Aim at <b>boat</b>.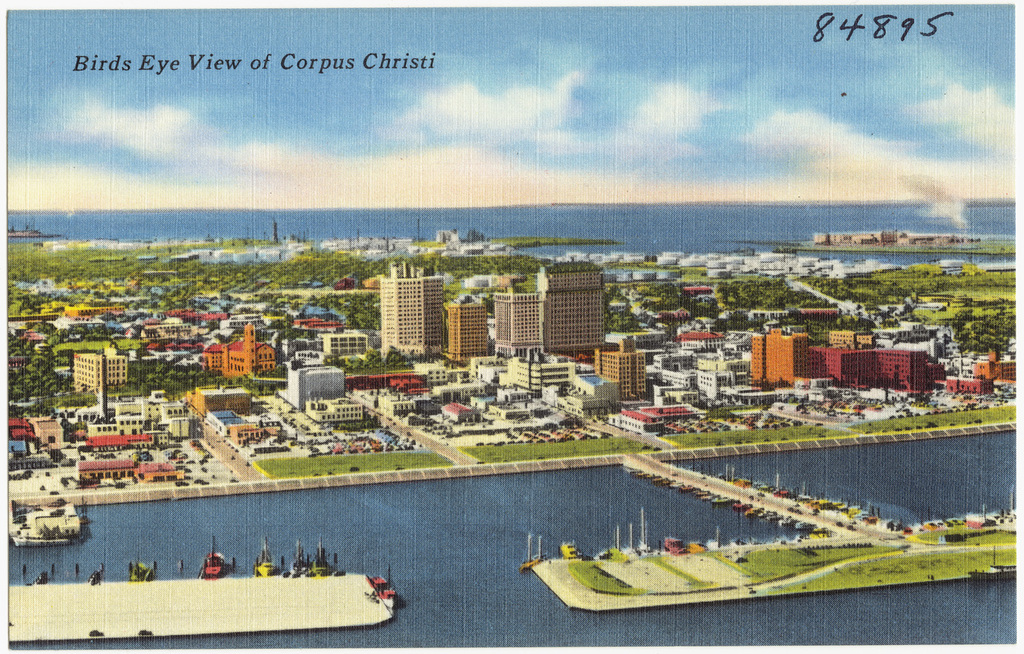
Aimed at Rect(682, 537, 703, 552).
